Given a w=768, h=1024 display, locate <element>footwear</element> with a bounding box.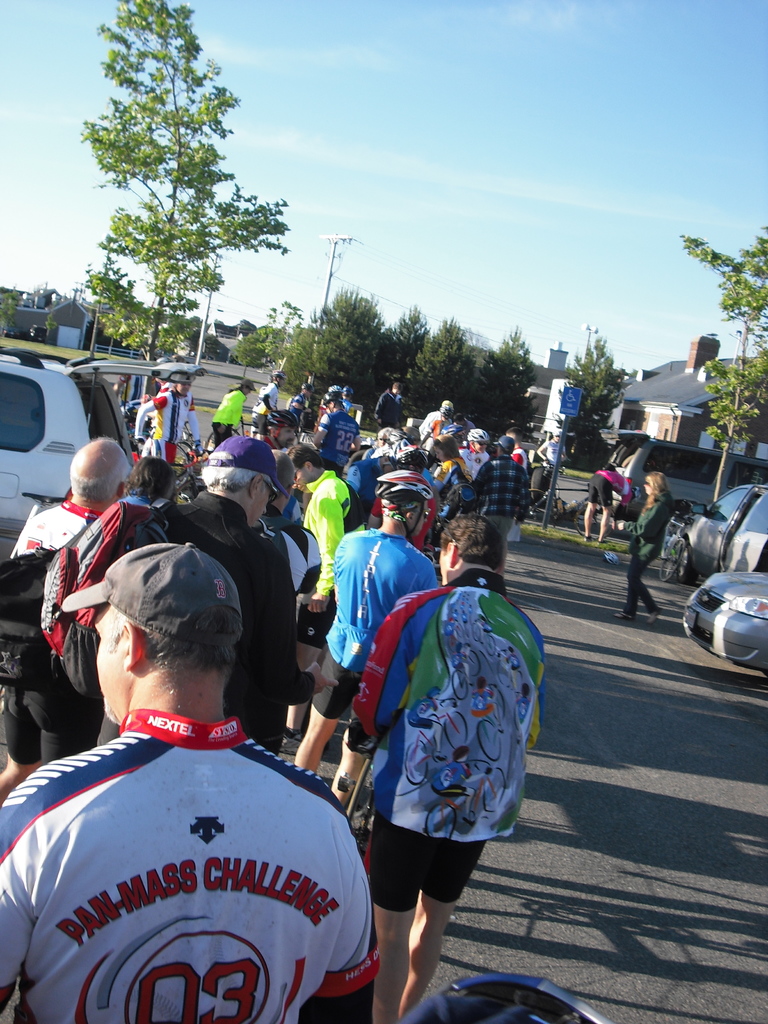
Located: 615:608:636:622.
